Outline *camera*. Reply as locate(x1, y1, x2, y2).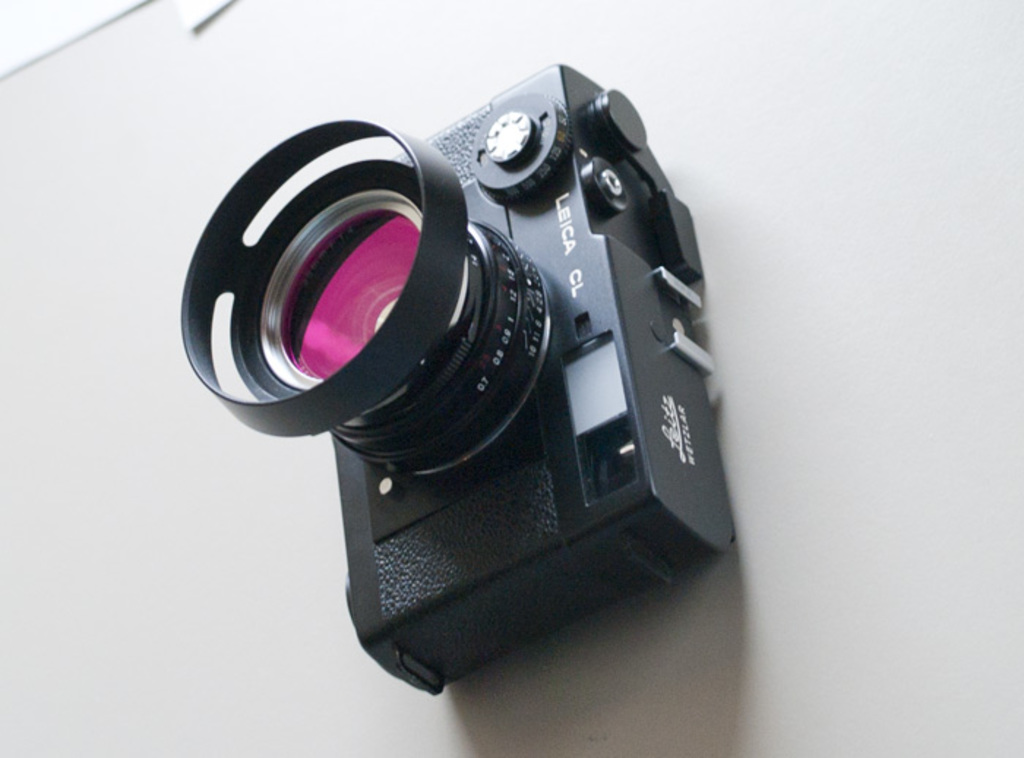
locate(174, 59, 736, 713).
